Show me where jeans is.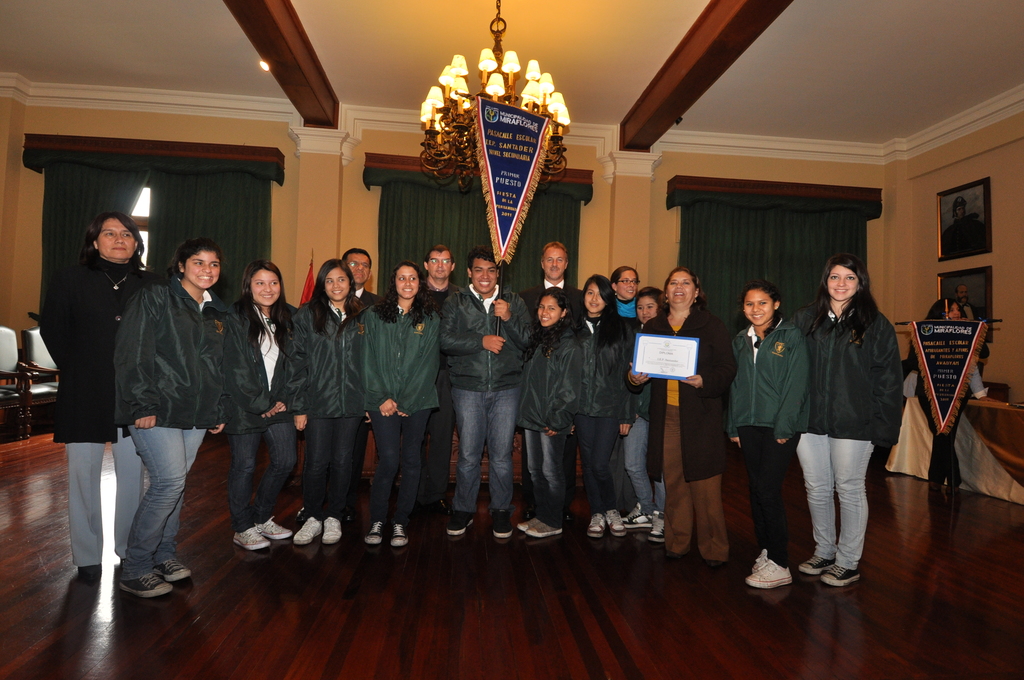
jeans is at [left=230, top=420, right=295, bottom=534].
